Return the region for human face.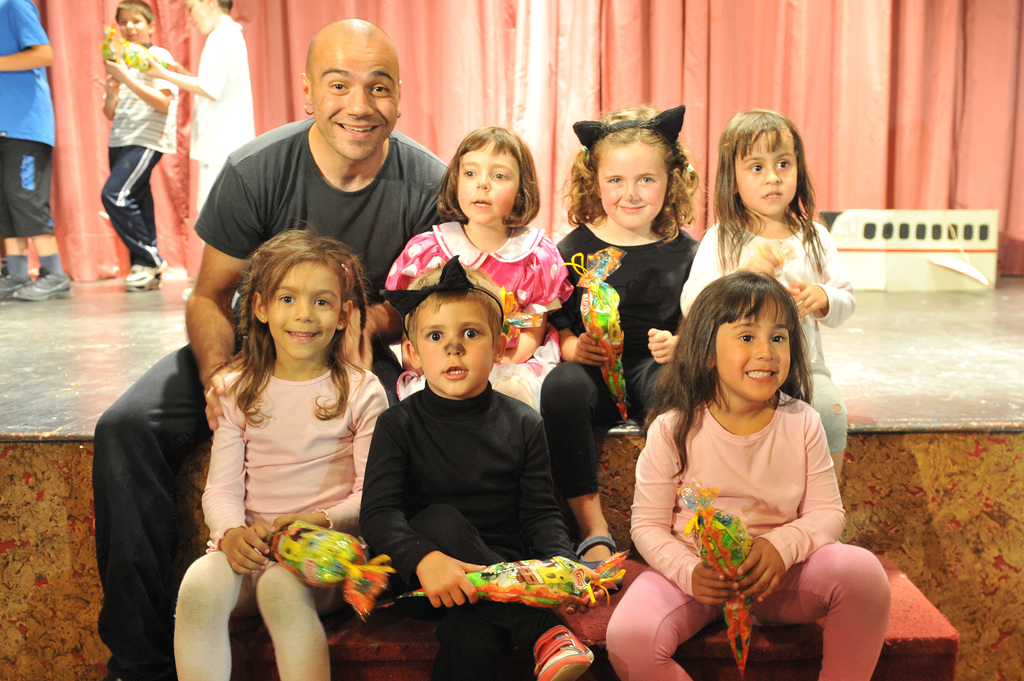
594 141 668 229.
